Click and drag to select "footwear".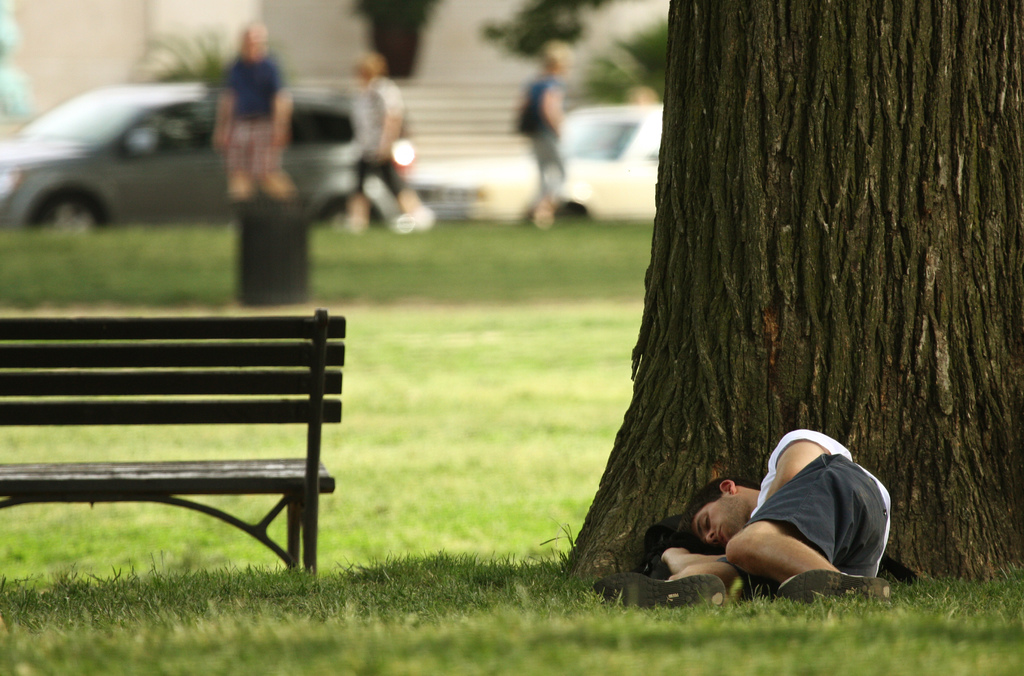
Selection: (392, 205, 433, 232).
